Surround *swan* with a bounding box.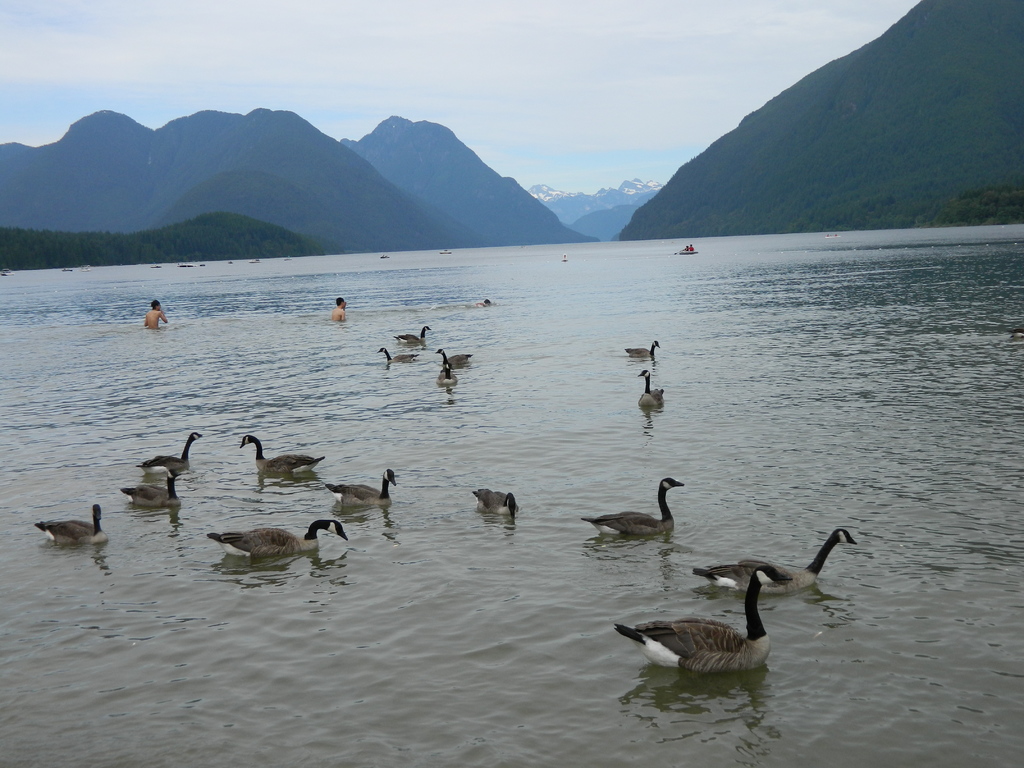
<box>391,321,431,346</box>.
